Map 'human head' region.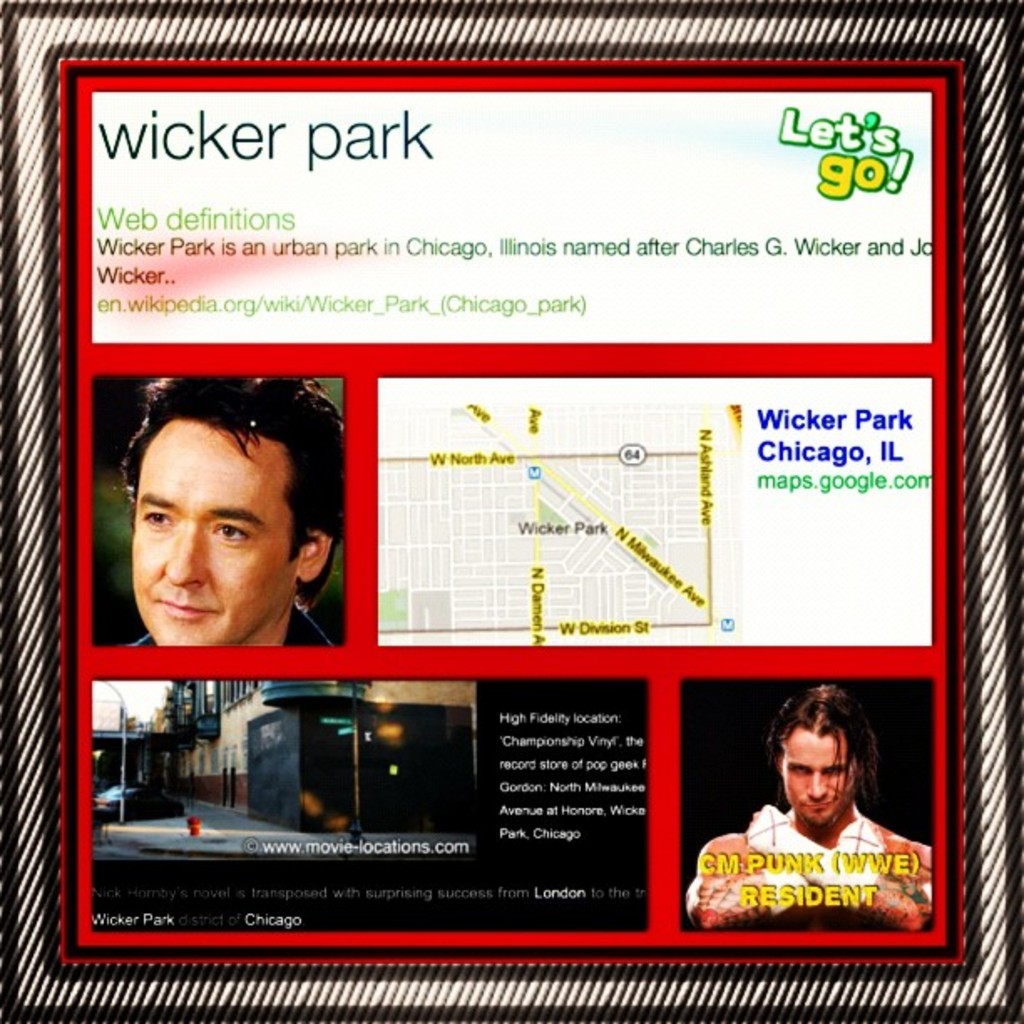
Mapped to locate(775, 686, 873, 832).
